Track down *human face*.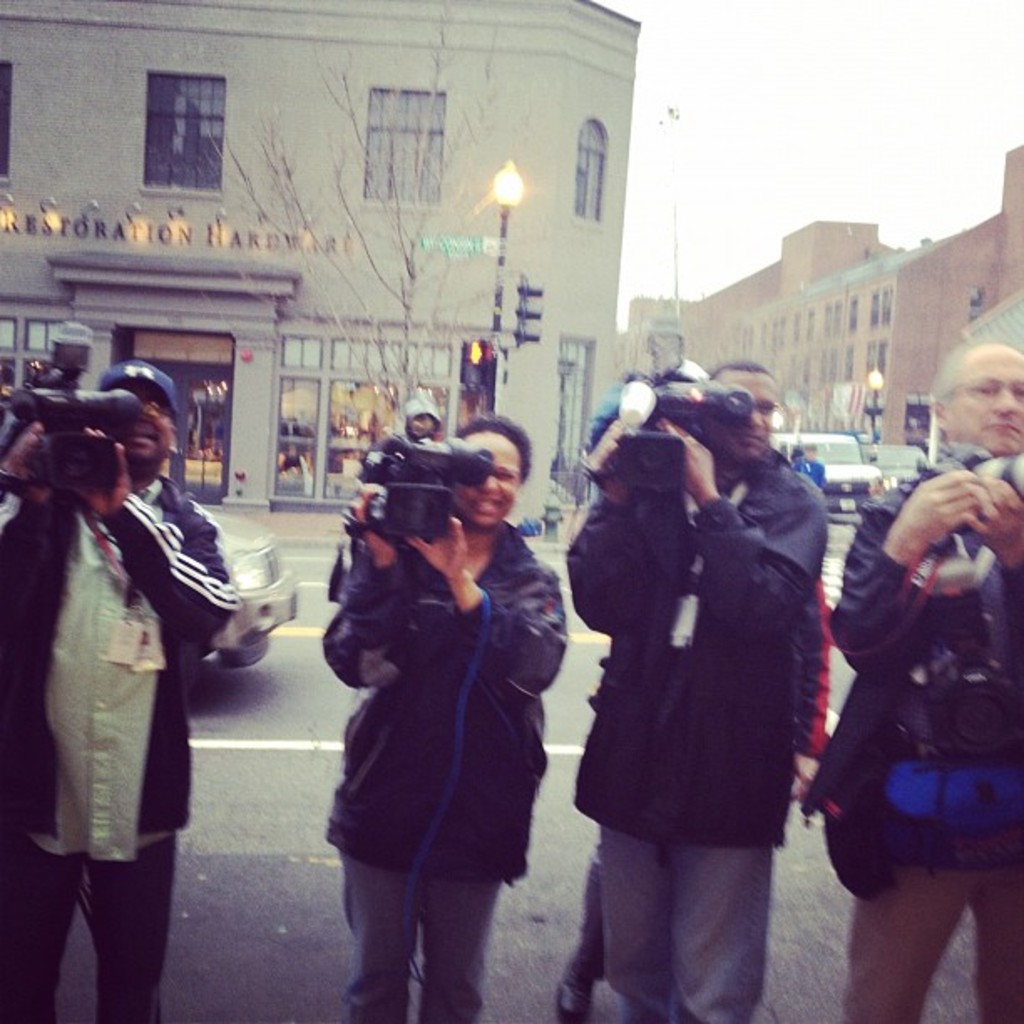
Tracked to bbox(950, 360, 1022, 460).
